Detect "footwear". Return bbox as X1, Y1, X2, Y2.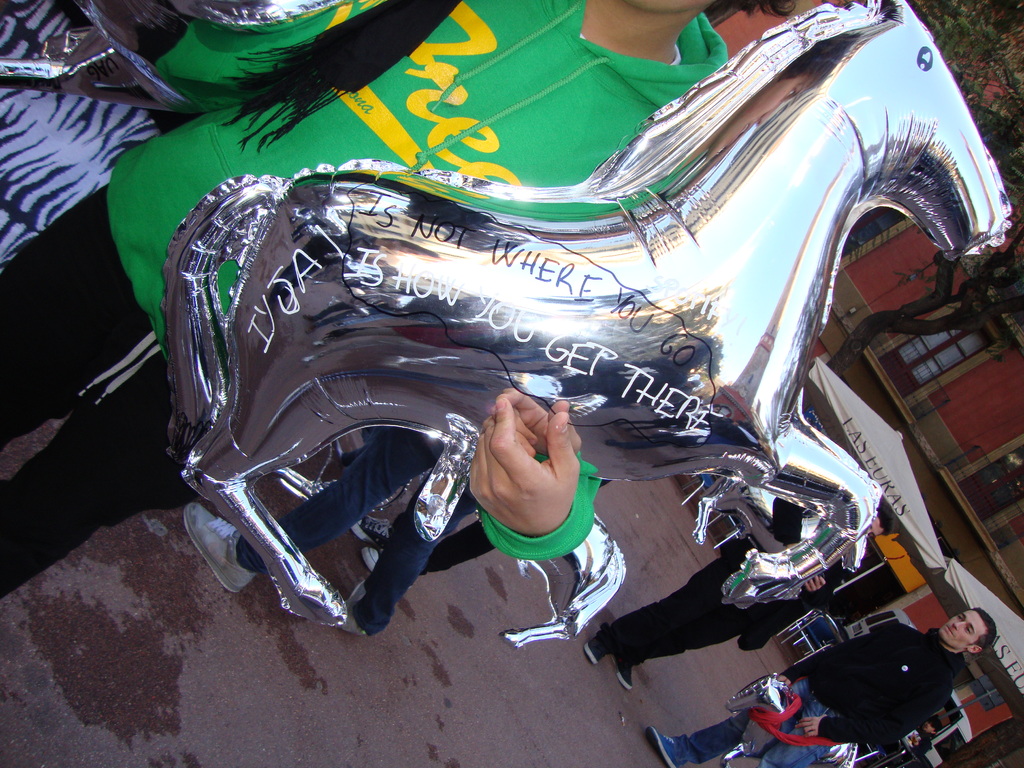
611, 655, 636, 690.
